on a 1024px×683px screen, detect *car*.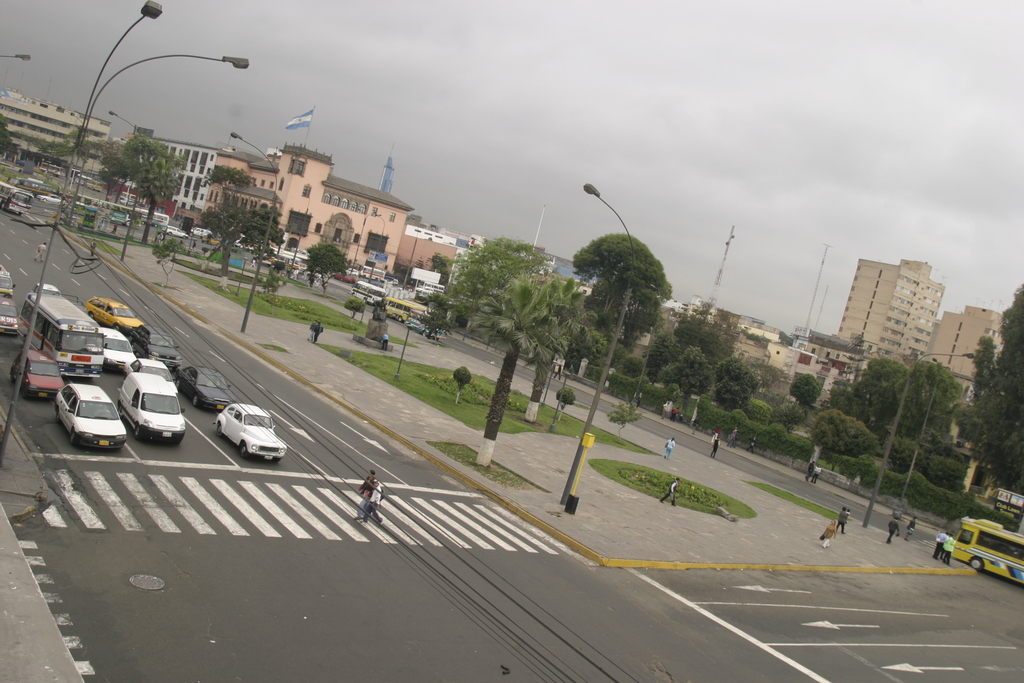
x1=141 y1=218 x2=159 y2=229.
